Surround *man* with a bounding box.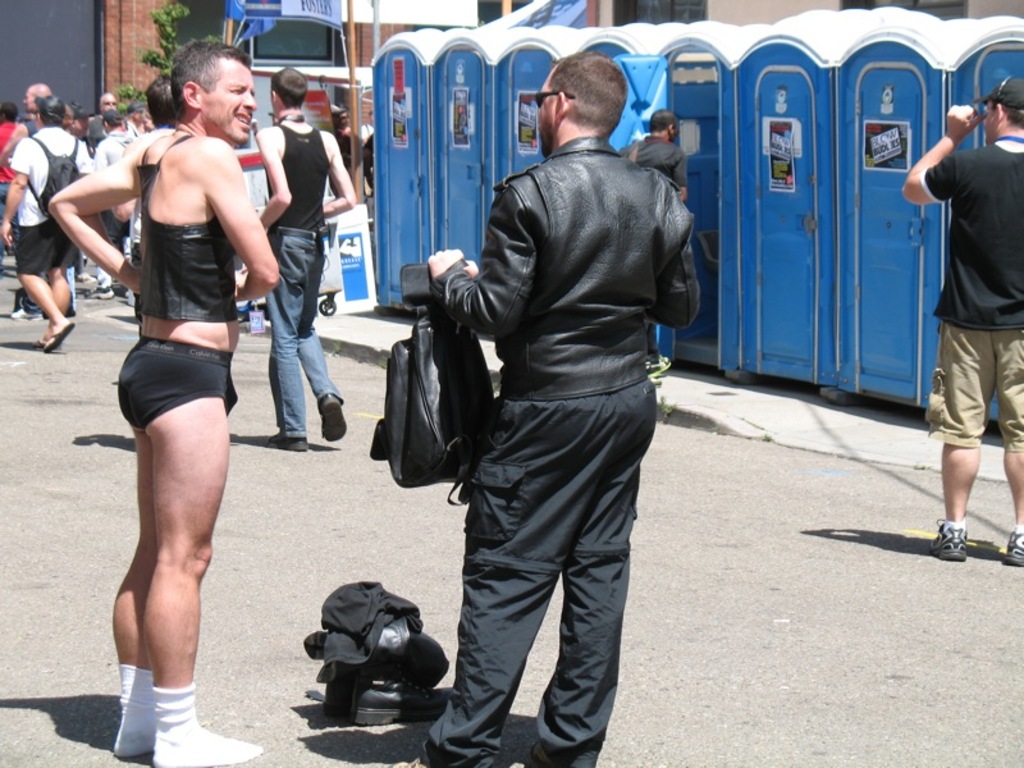
l=44, t=42, r=273, b=767.
